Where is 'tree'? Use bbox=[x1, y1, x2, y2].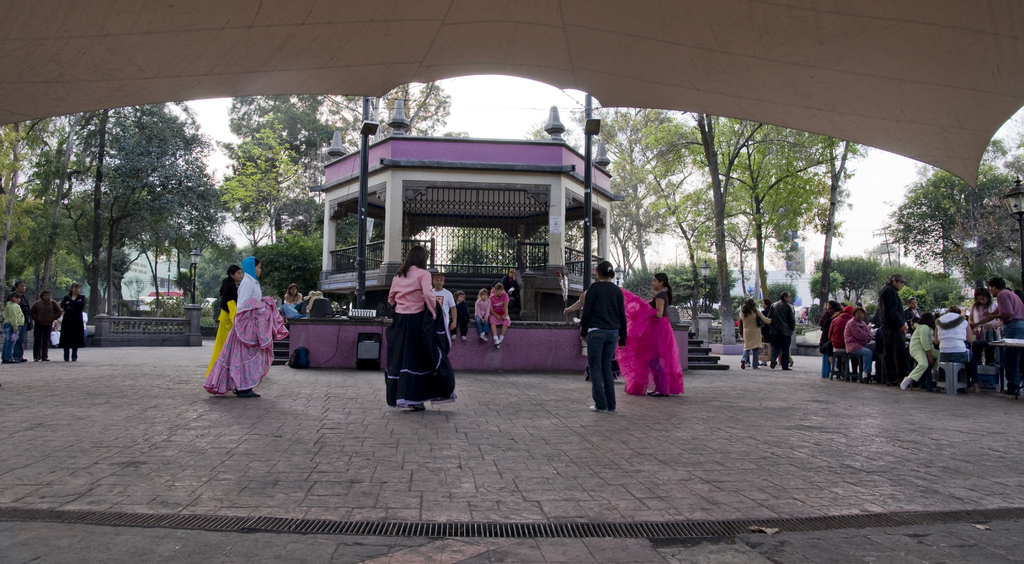
bbox=[200, 112, 318, 254].
